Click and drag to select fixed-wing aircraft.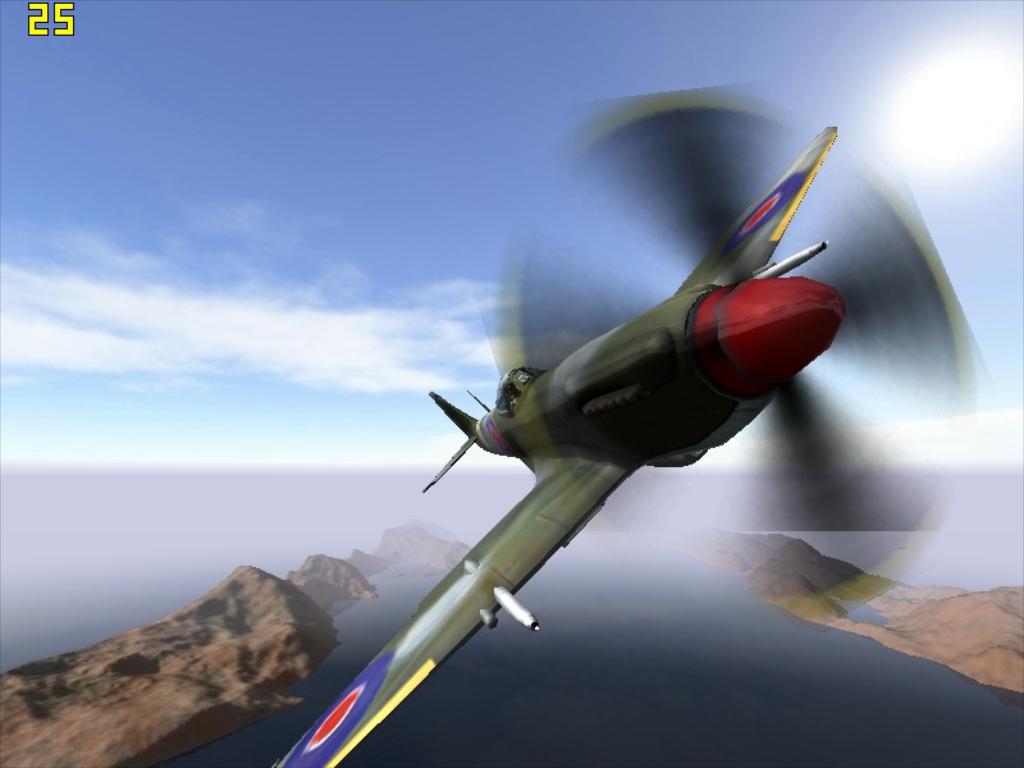
Selection: [259,104,964,767].
